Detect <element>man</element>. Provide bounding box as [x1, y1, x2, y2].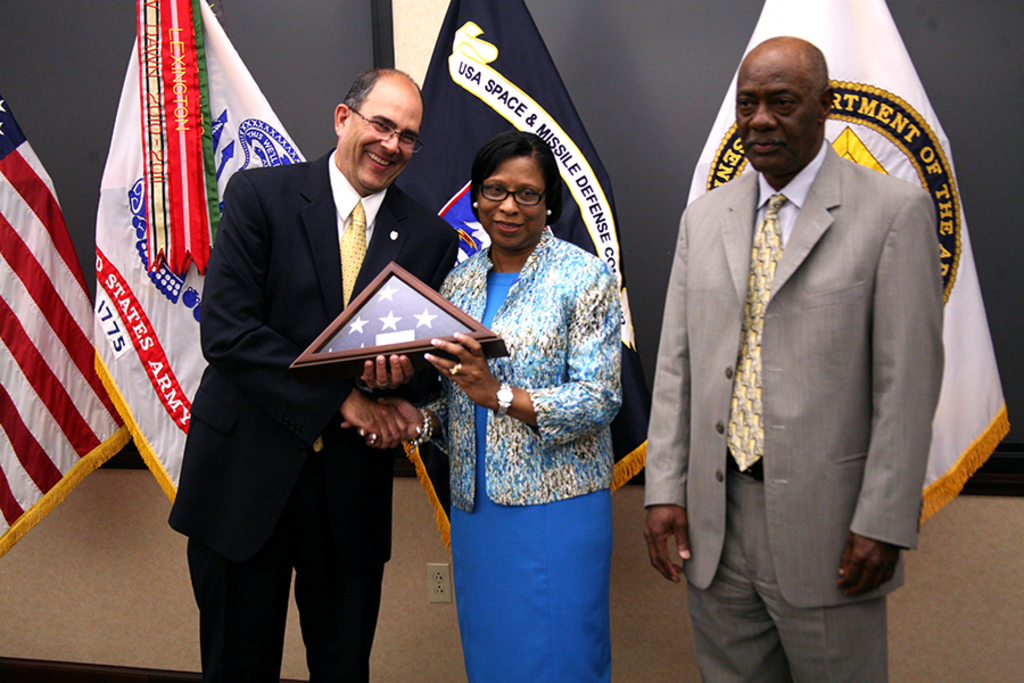
[165, 67, 466, 682].
